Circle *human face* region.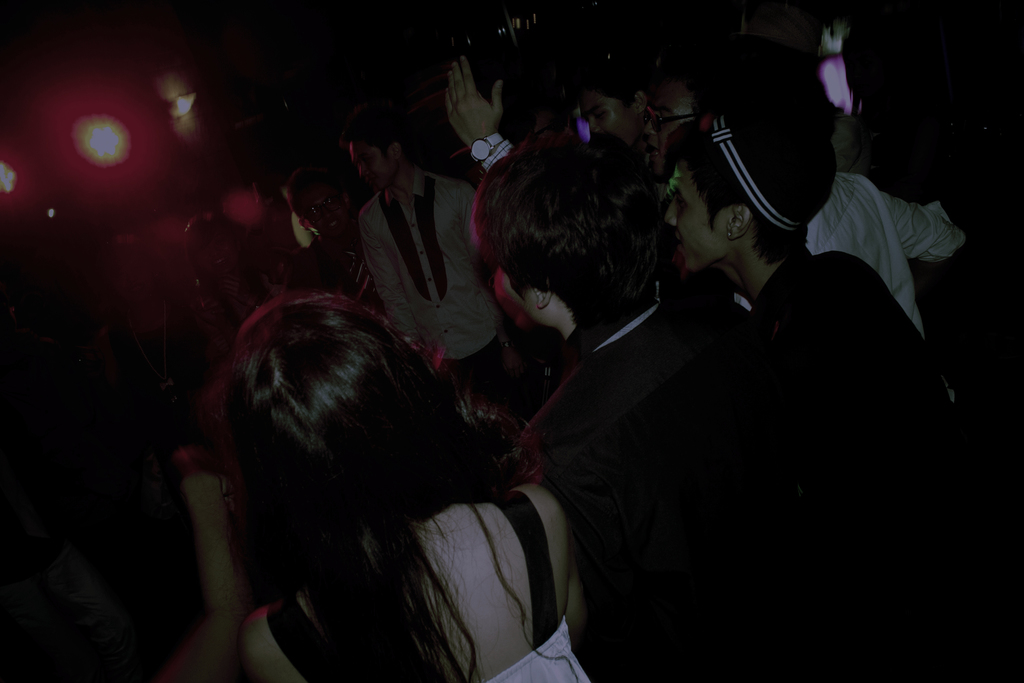
Region: (left=305, top=188, right=351, bottom=236).
